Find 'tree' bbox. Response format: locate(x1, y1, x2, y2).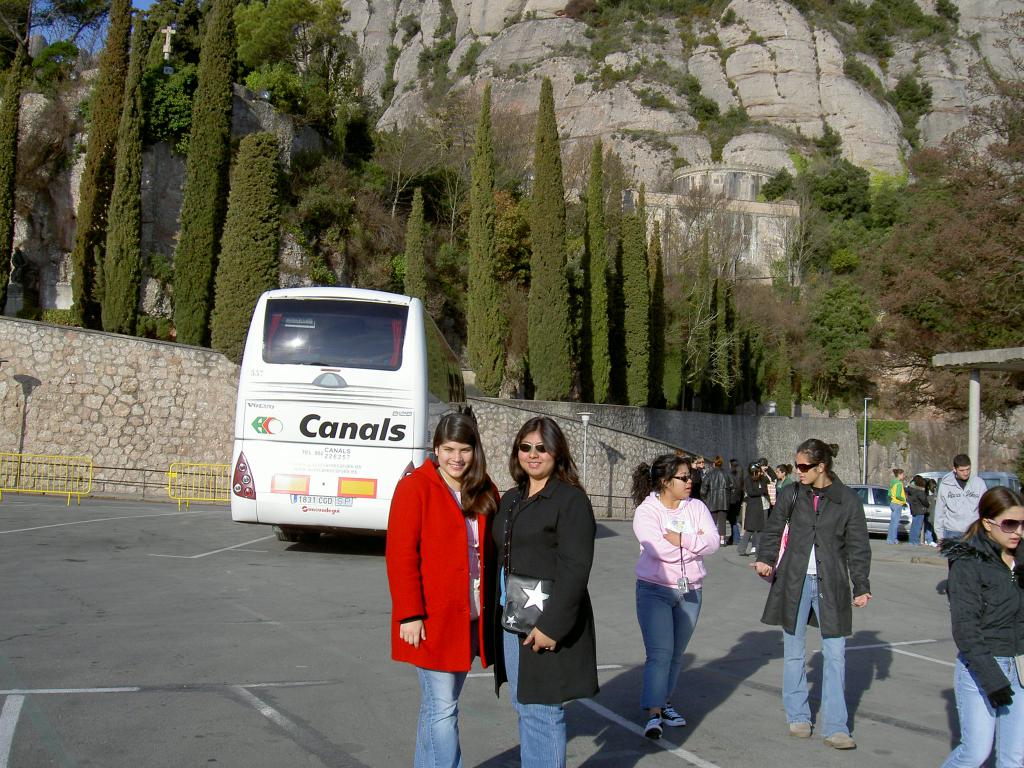
locate(211, 129, 282, 353).
